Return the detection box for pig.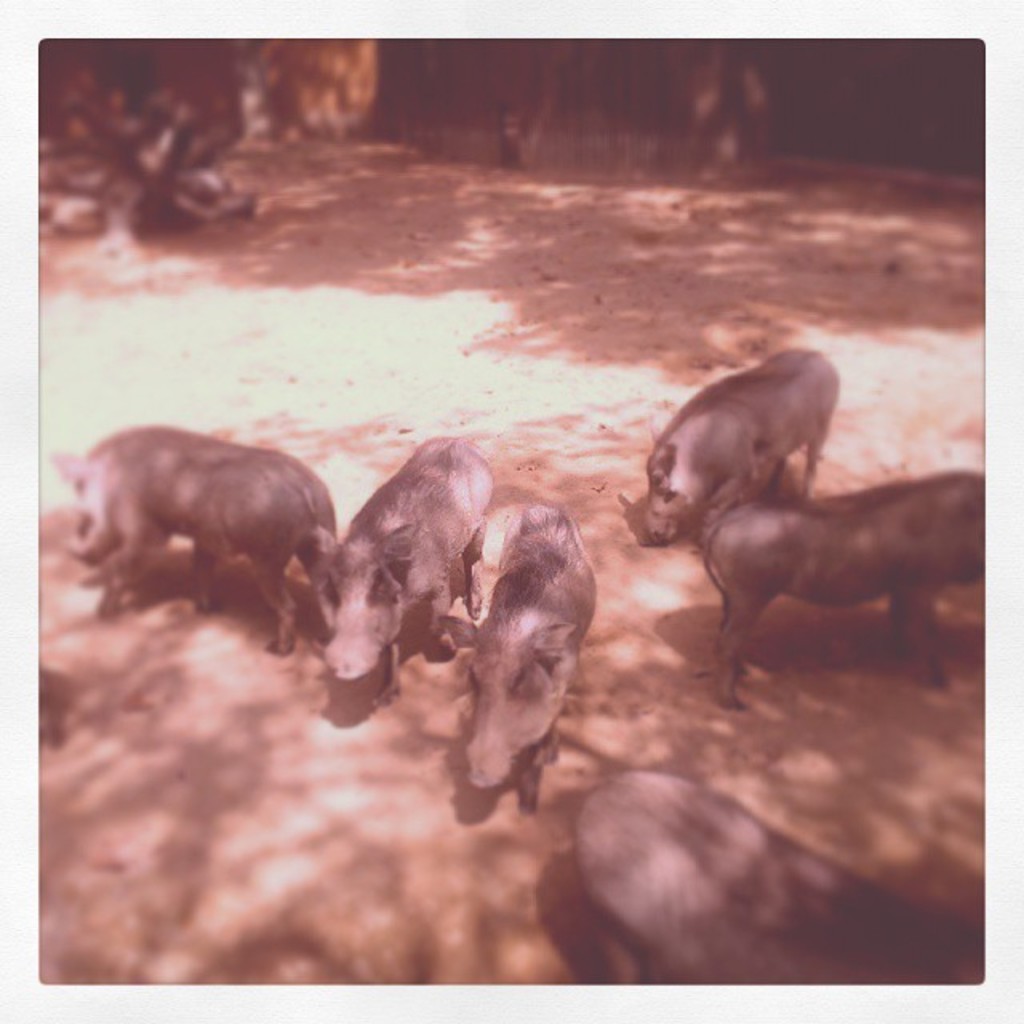
{"x1": 43, "y1": 421, "x2": 344, "y2": 658}.
